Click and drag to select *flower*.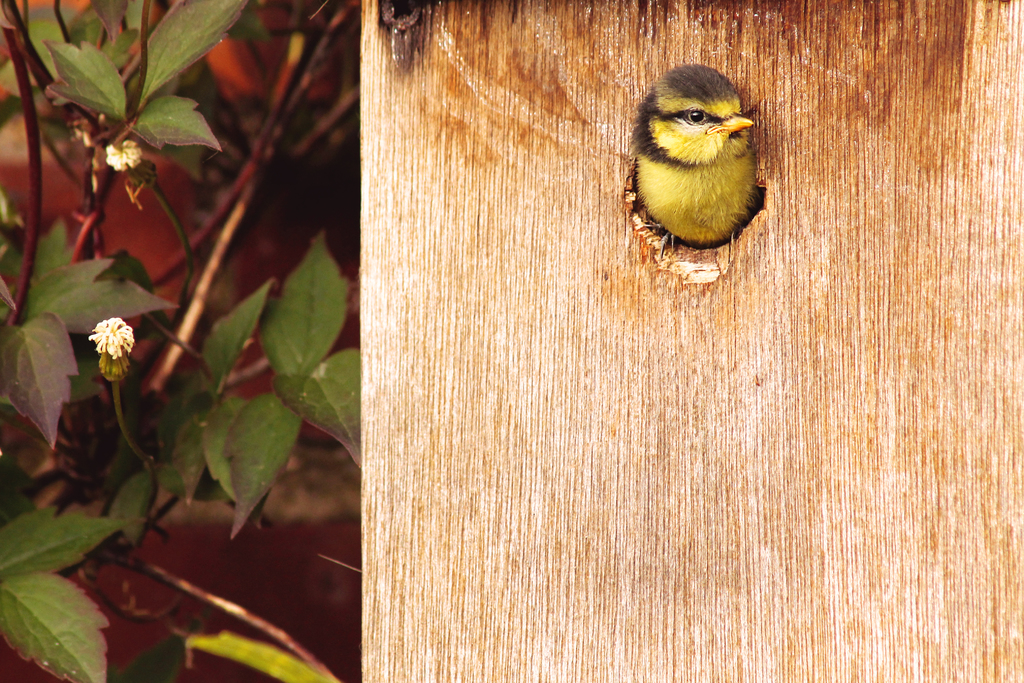
Selection: detection(87, 314, 134, 360).
